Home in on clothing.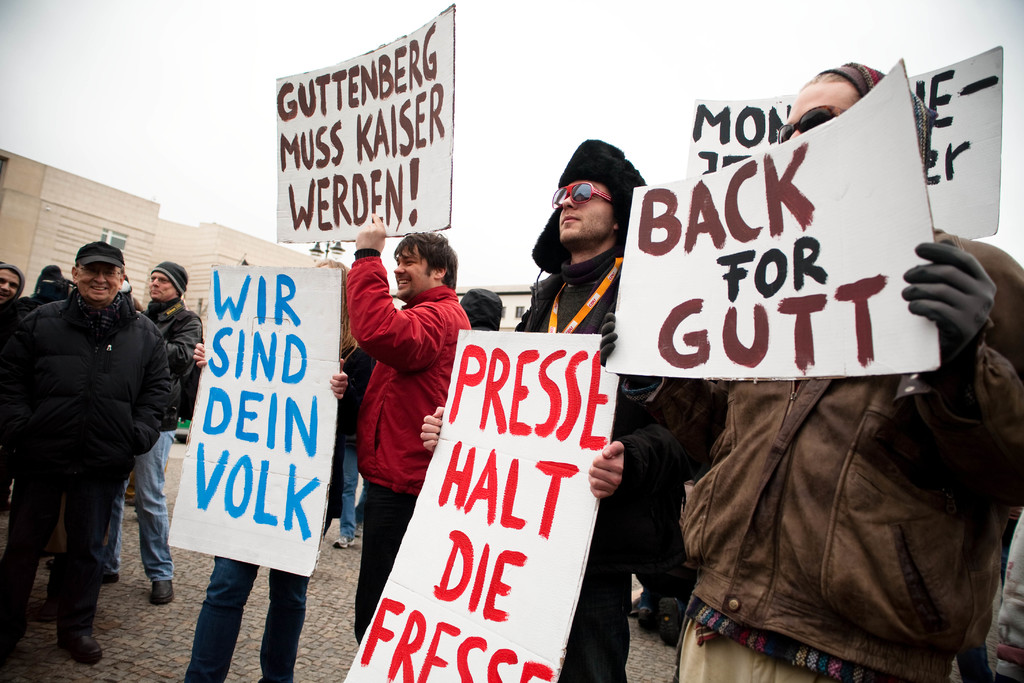
Homed in at [left=349, top=250, right=468, bottom=642].
